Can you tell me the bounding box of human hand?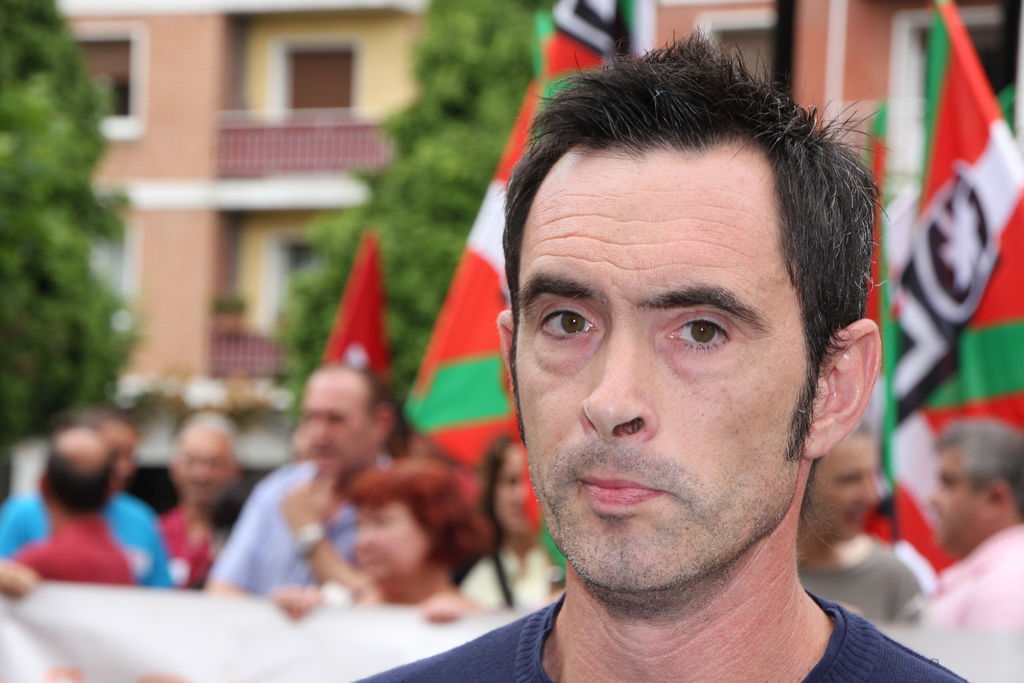
detection(276, 468, 339, 533).
